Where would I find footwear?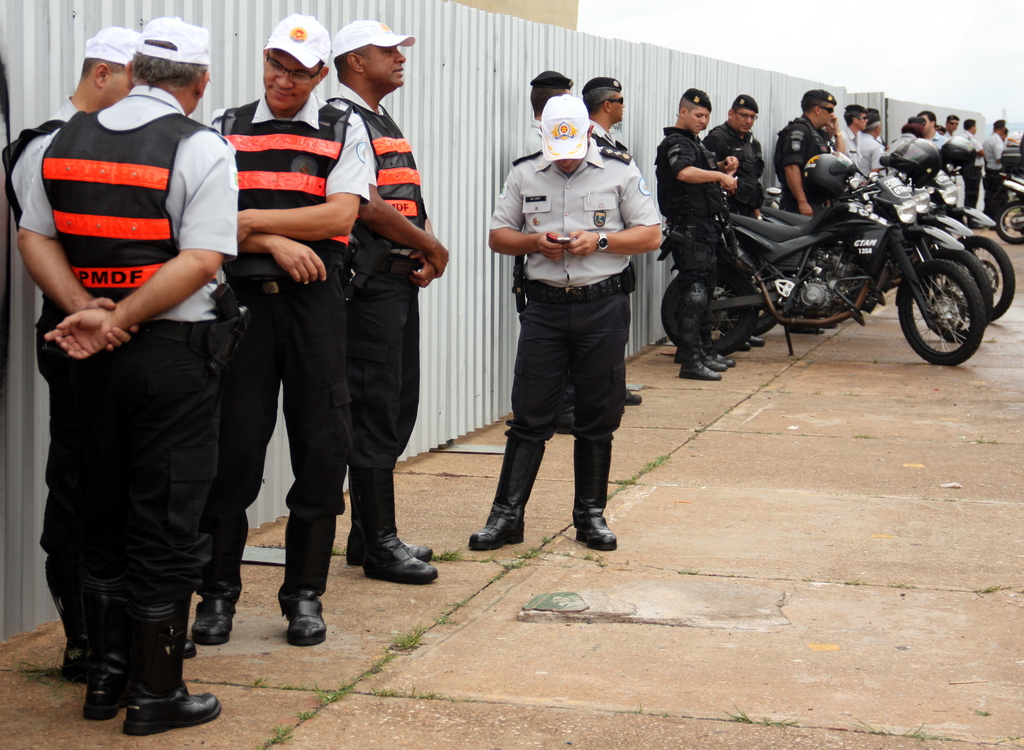
At {"left": 716, "top": 346, "right": 733, "bottom": 367}.
